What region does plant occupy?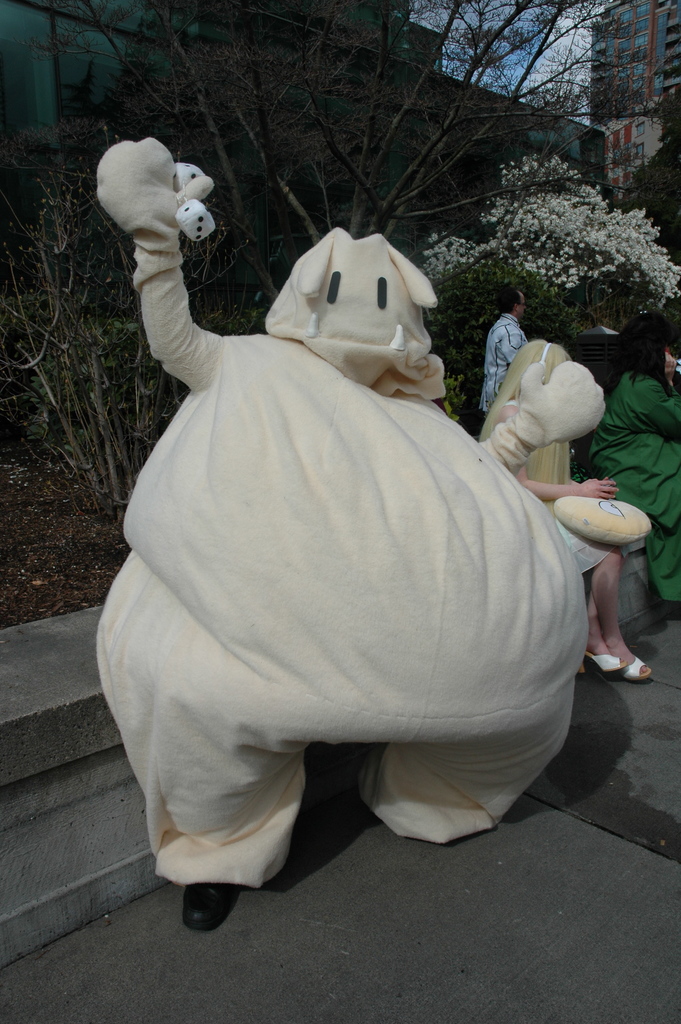
Rect(182, 183, 287, 344).
